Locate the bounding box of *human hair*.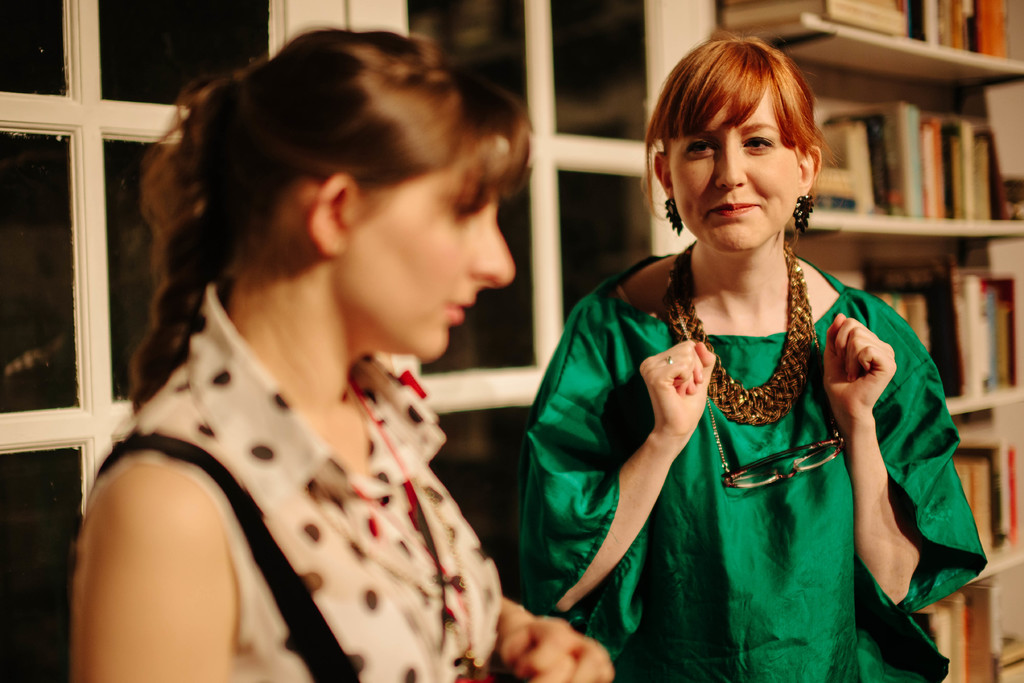
Bounding box: box(641, 29, 831, 225).
